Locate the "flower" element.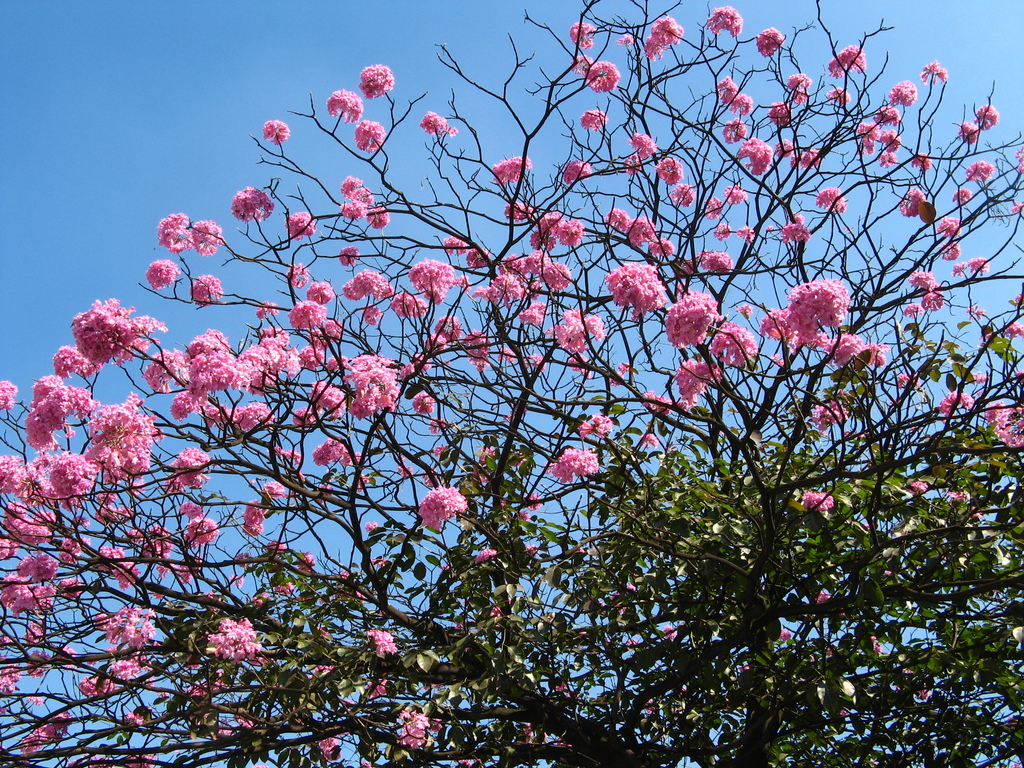
Element bbox: rect(605, 207, 636, 237).
